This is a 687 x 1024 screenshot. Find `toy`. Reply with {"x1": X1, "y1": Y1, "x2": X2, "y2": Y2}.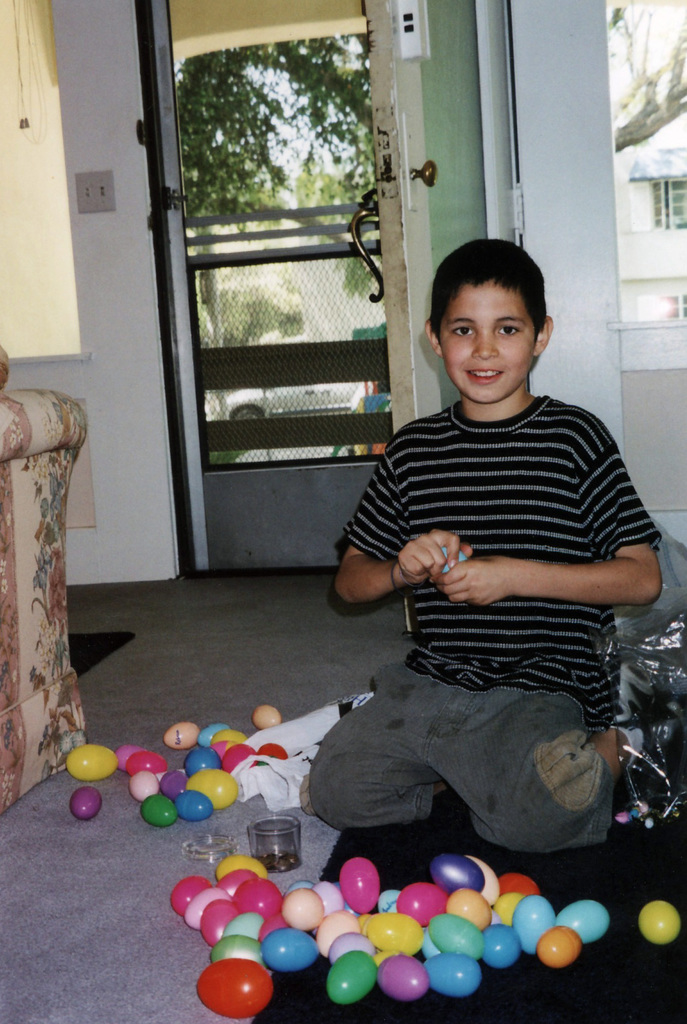
{"x1": 346, "y1": 863, "x2": 379, "y2": 915}.
